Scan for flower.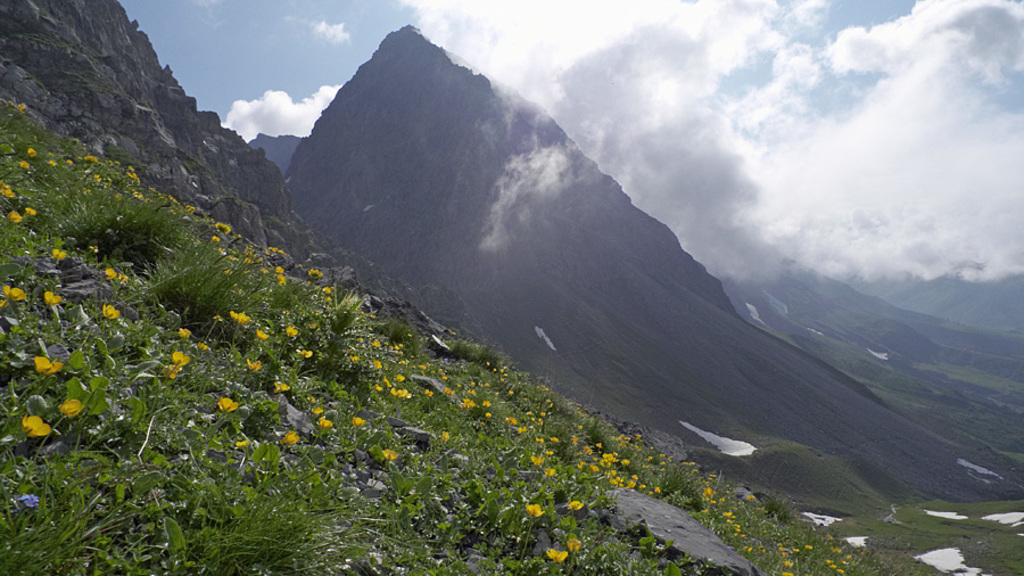
Scan result: bbox(172, 347, 191, 368).
